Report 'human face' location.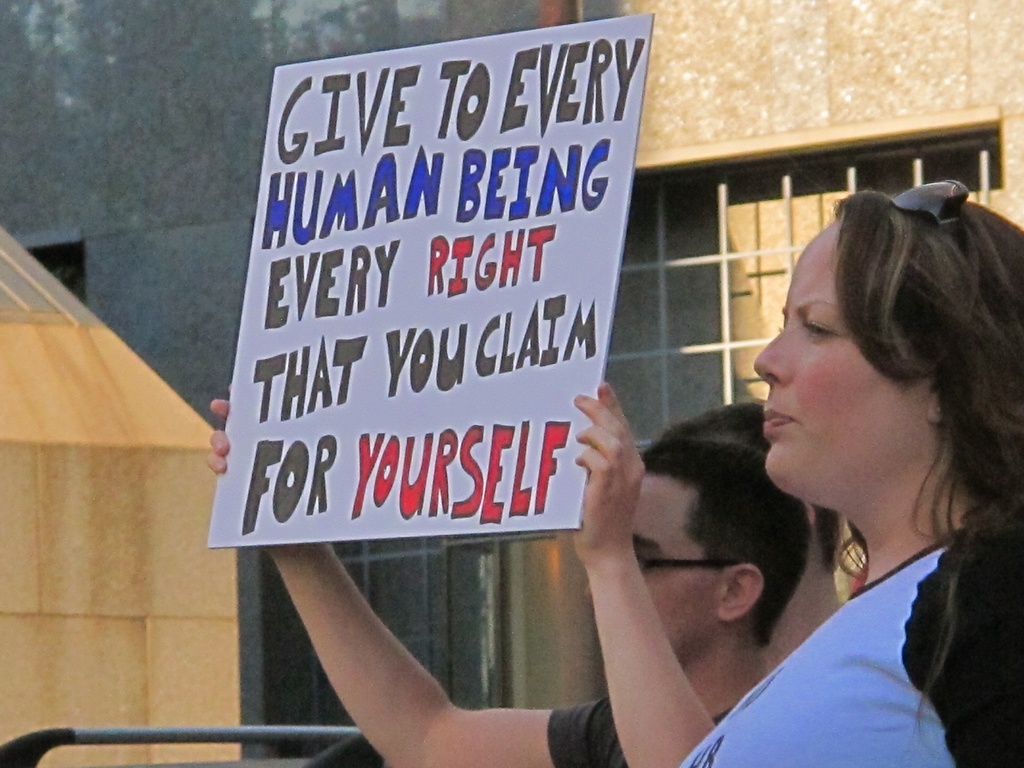
Report: <box>752,217,927,500</box>.
